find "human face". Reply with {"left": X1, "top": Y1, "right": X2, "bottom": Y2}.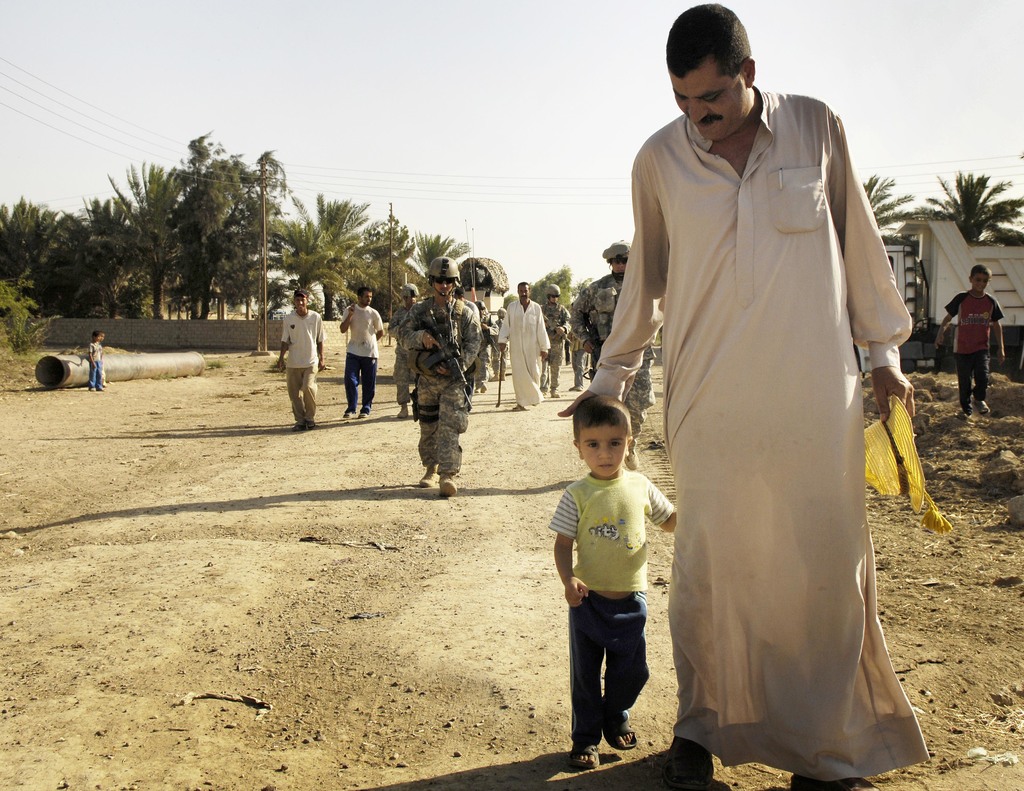
{"left": 519, "top": 284, "right": 527, "bottom": 302}.
